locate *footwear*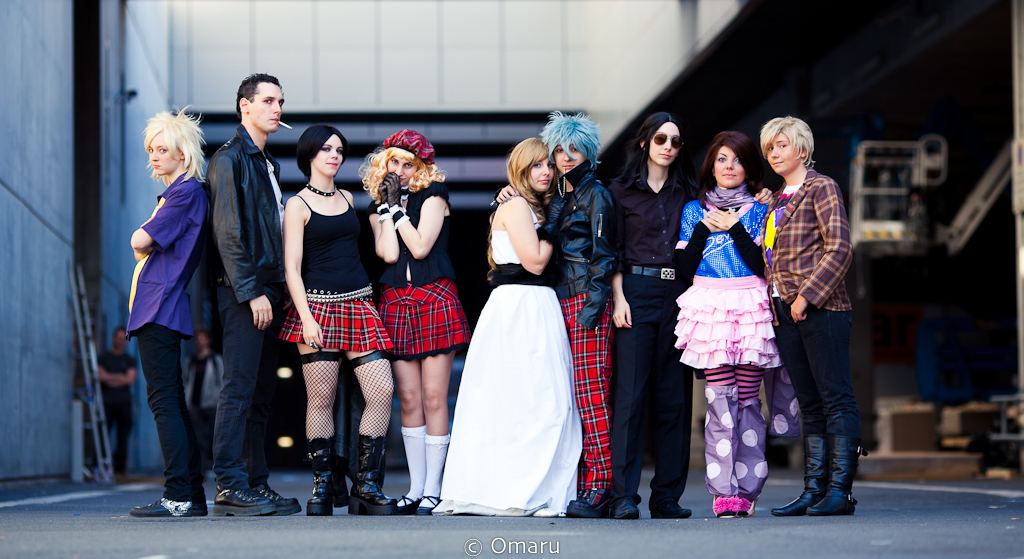
<region>210, 478, 278, 518</region>
